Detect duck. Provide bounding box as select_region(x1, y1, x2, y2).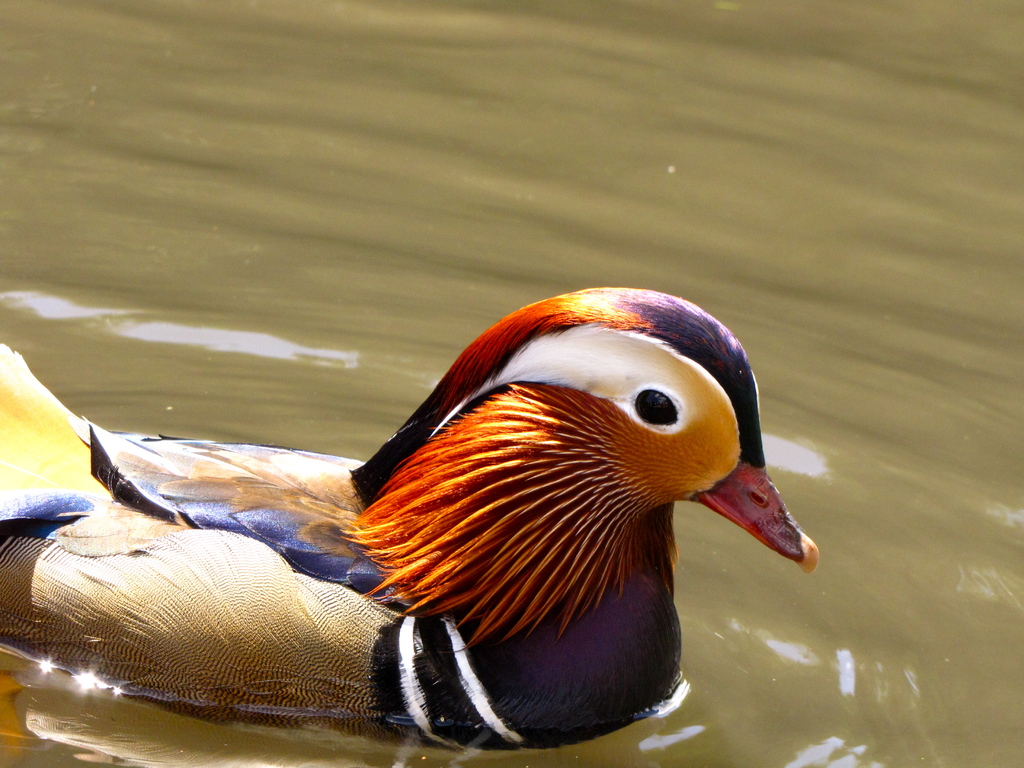
select_region(67, 265, 819, 746).
